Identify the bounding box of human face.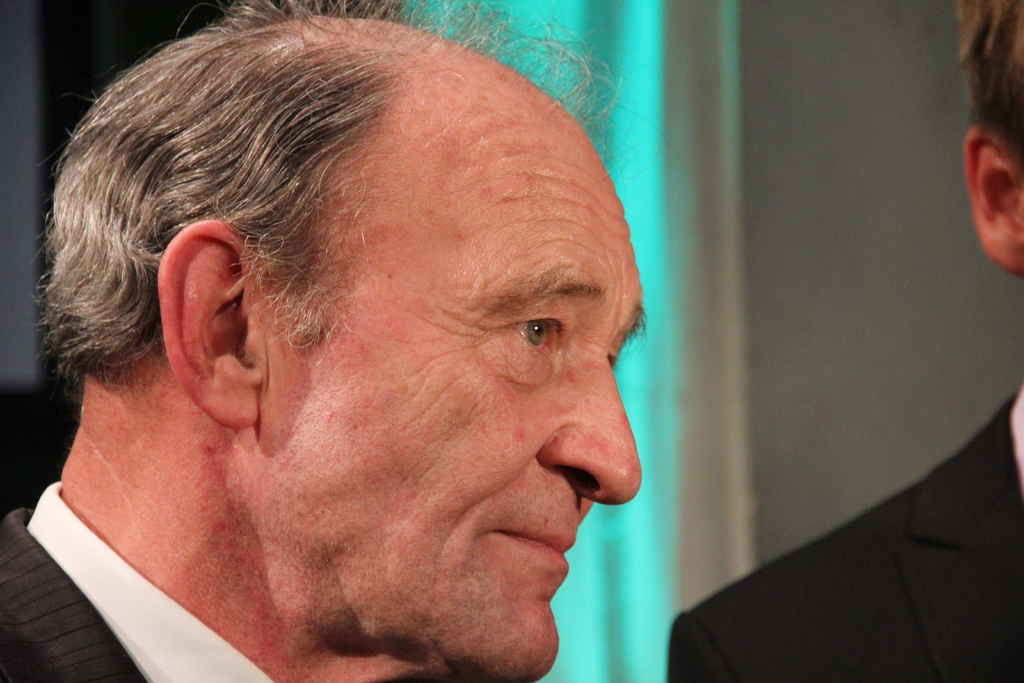
{"x1": 259, "y1": 113, "x2": 646, "y2": 682}.
